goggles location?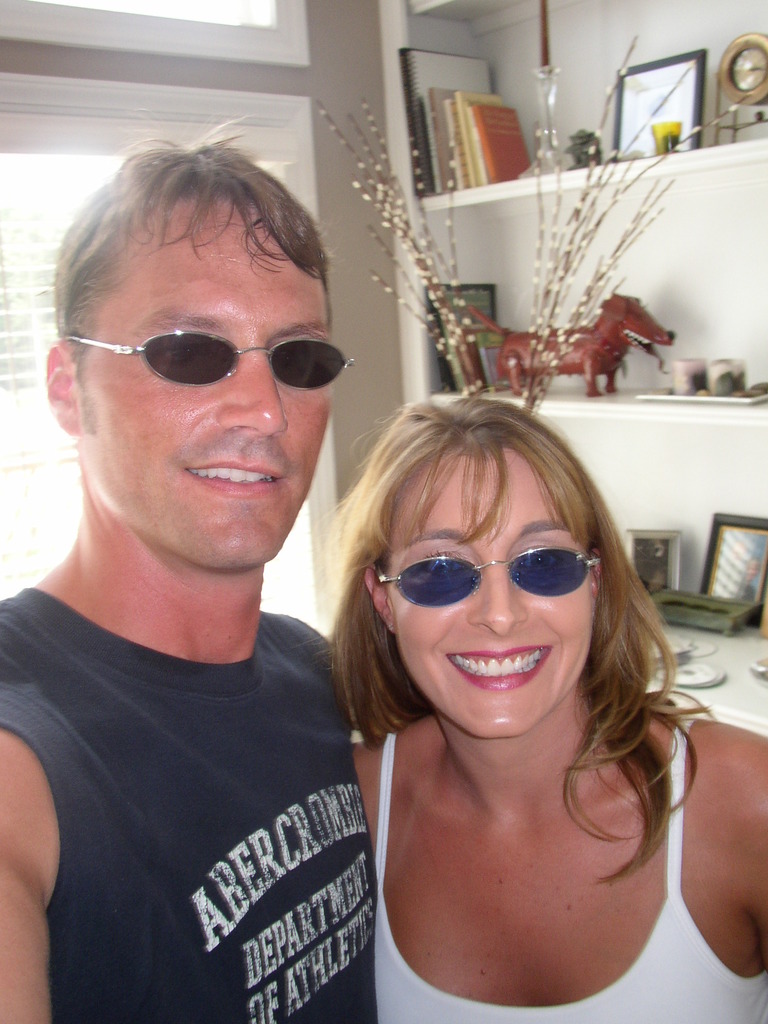
[65, 277, 337, 387]
